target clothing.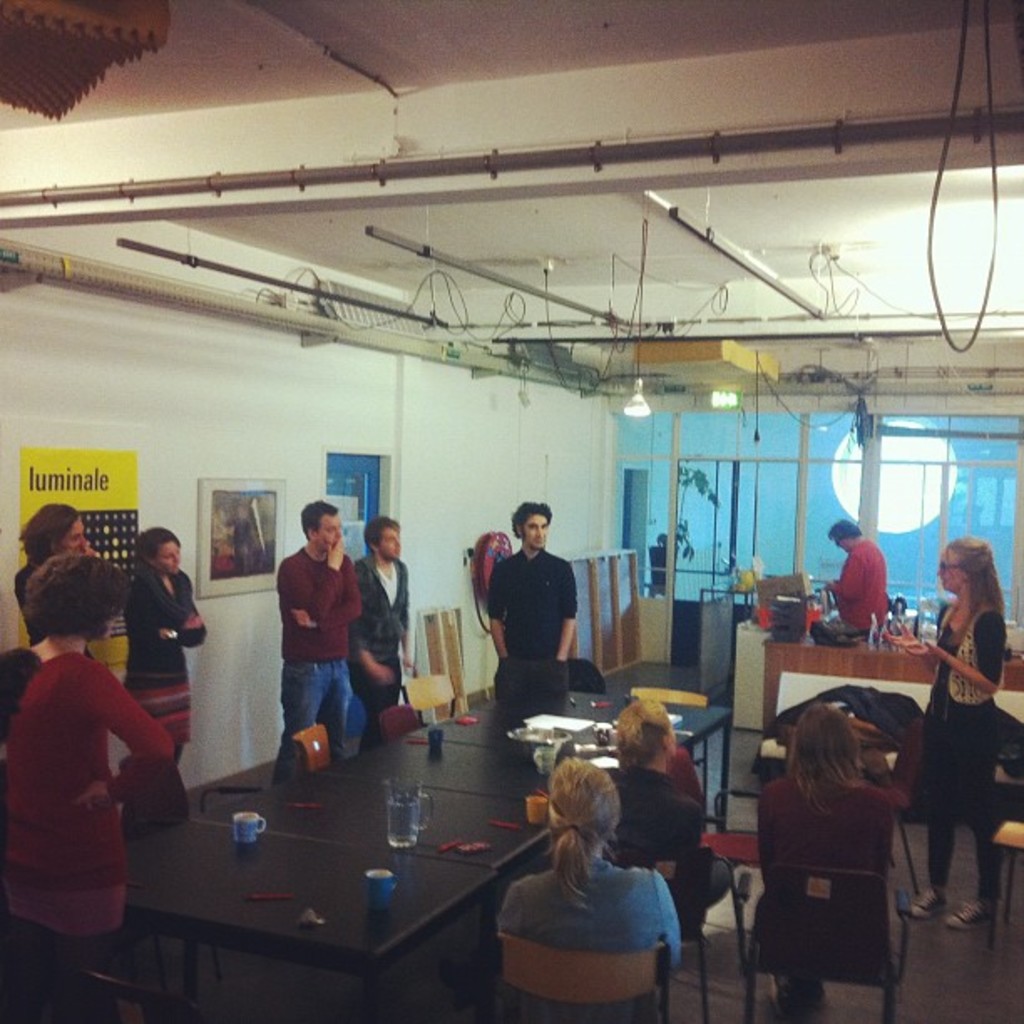
Target region: box(17, 559, 100, 661).
